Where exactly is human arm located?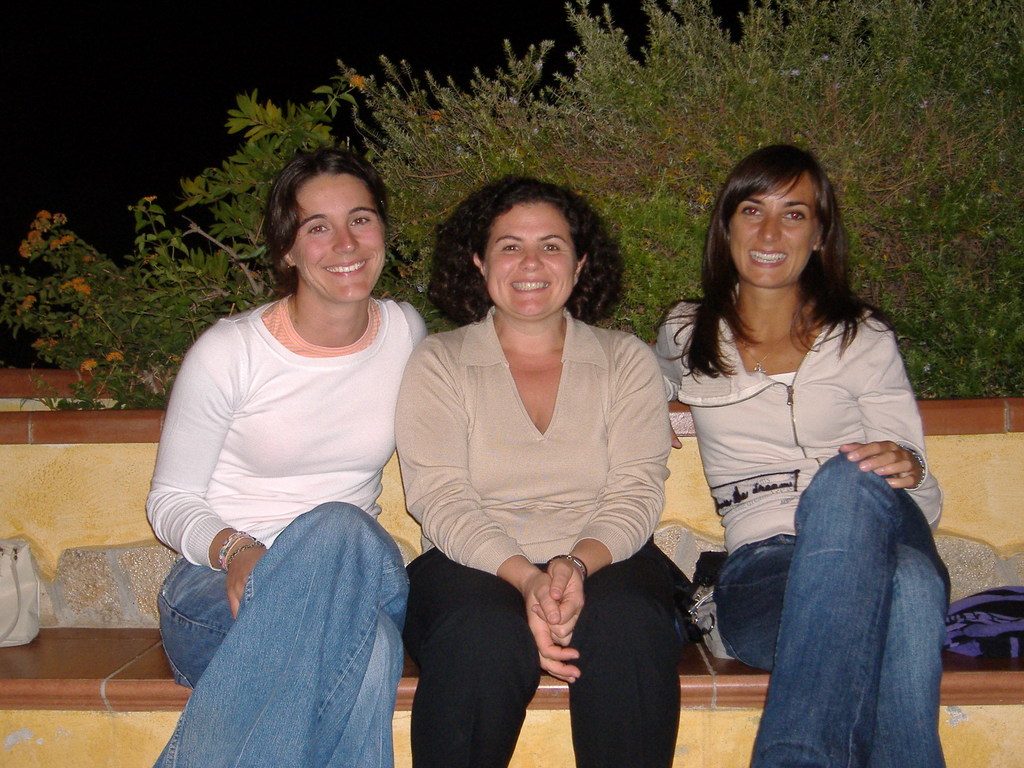
Its bounding box is box(146, 327, 269, 620).
